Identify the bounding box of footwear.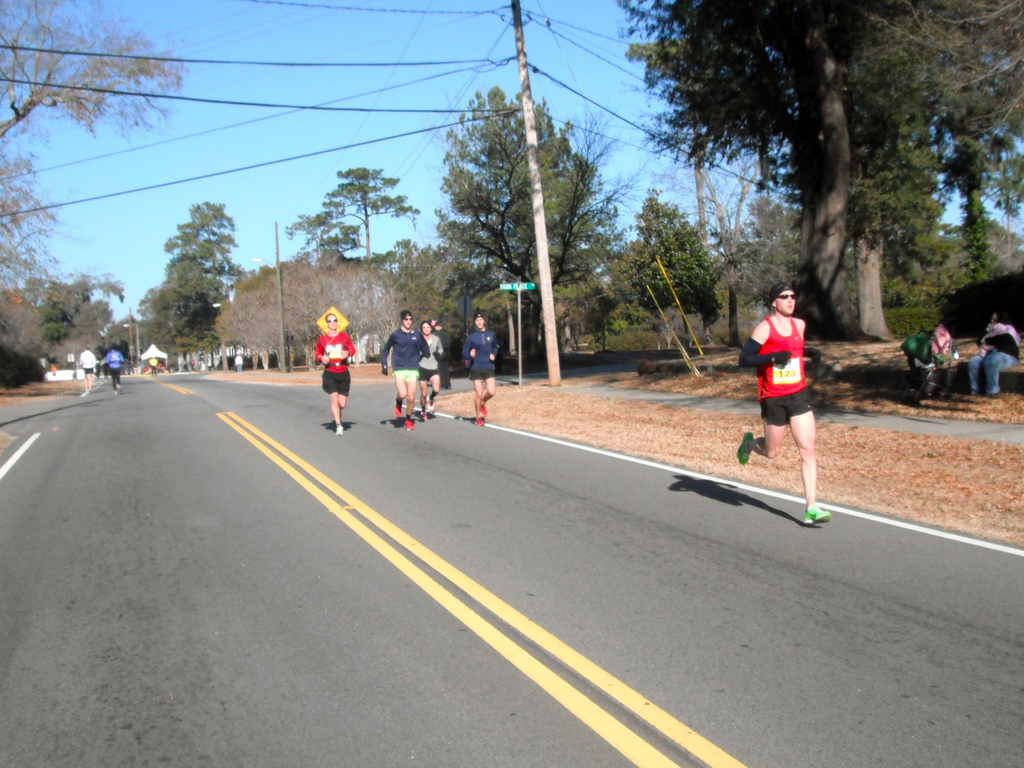
(427,395,432,409).
